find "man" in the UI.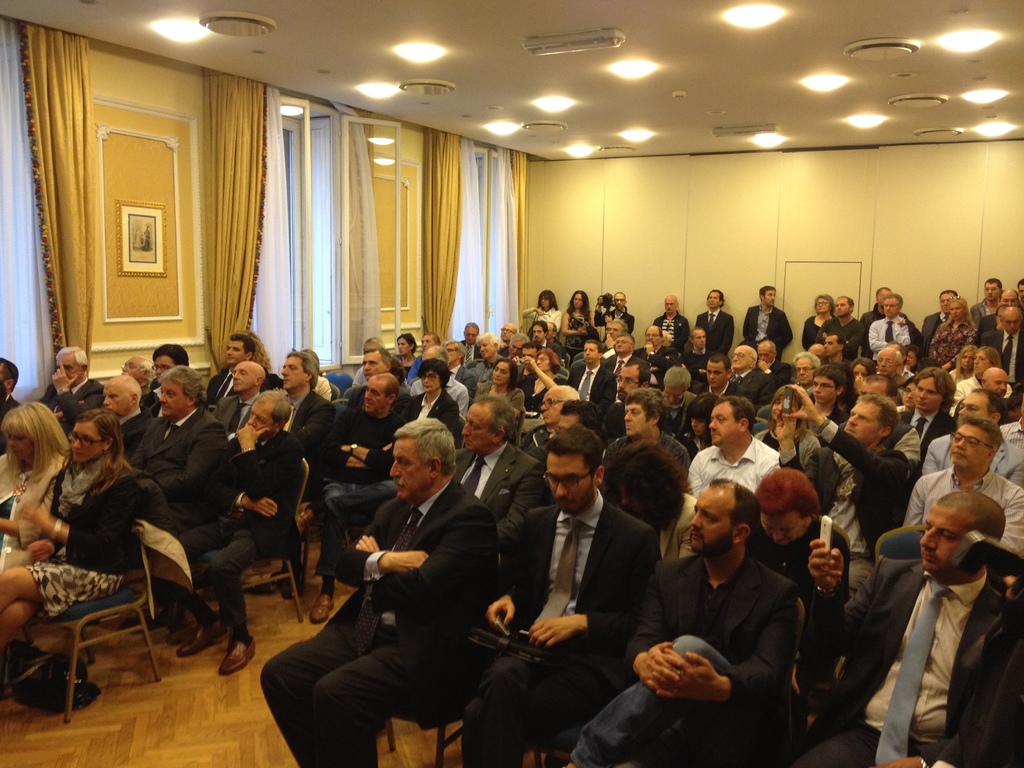
UI element at 399,332,443,387.
